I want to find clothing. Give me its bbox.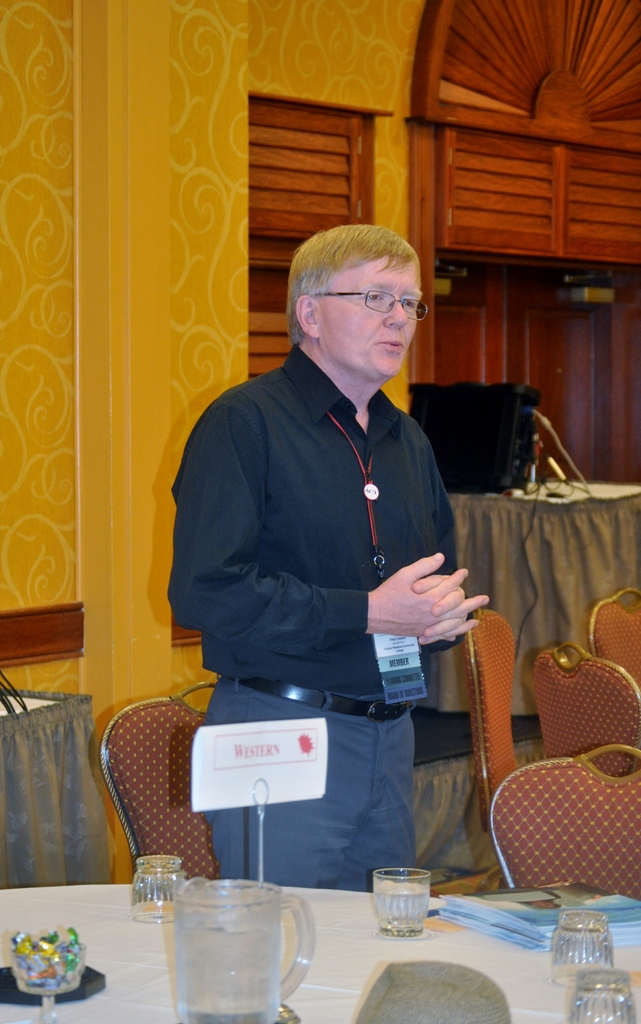
(x1=207, y1=378, x2=484, y2=868).
